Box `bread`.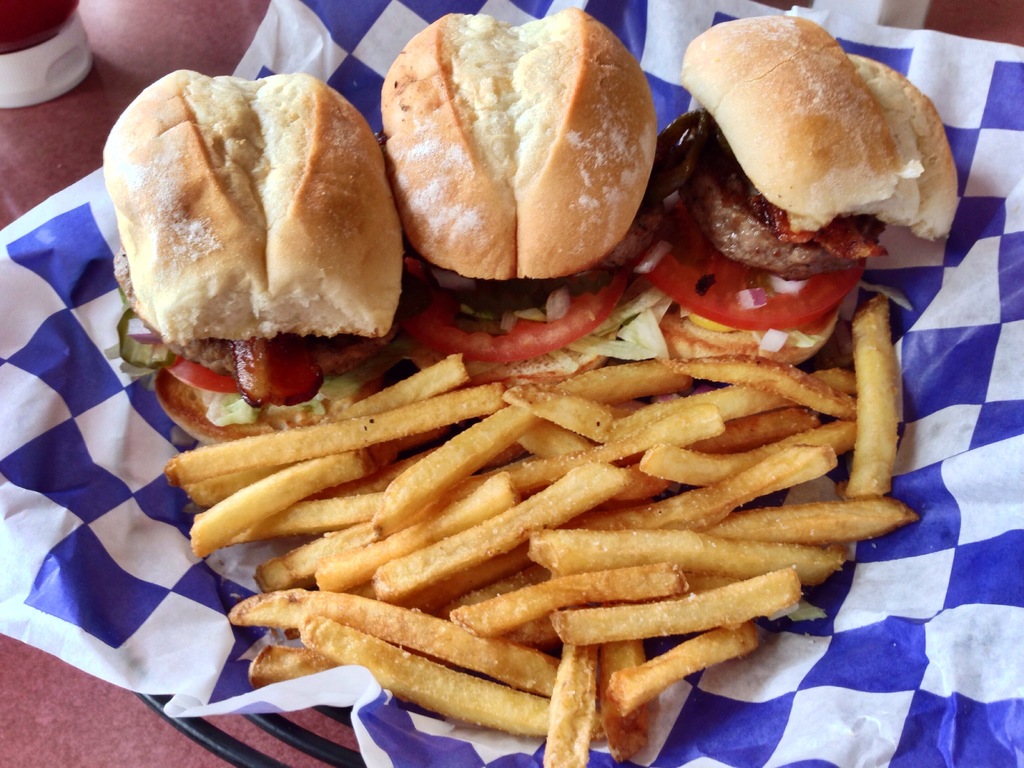
box(99, 67, 402, 340).
